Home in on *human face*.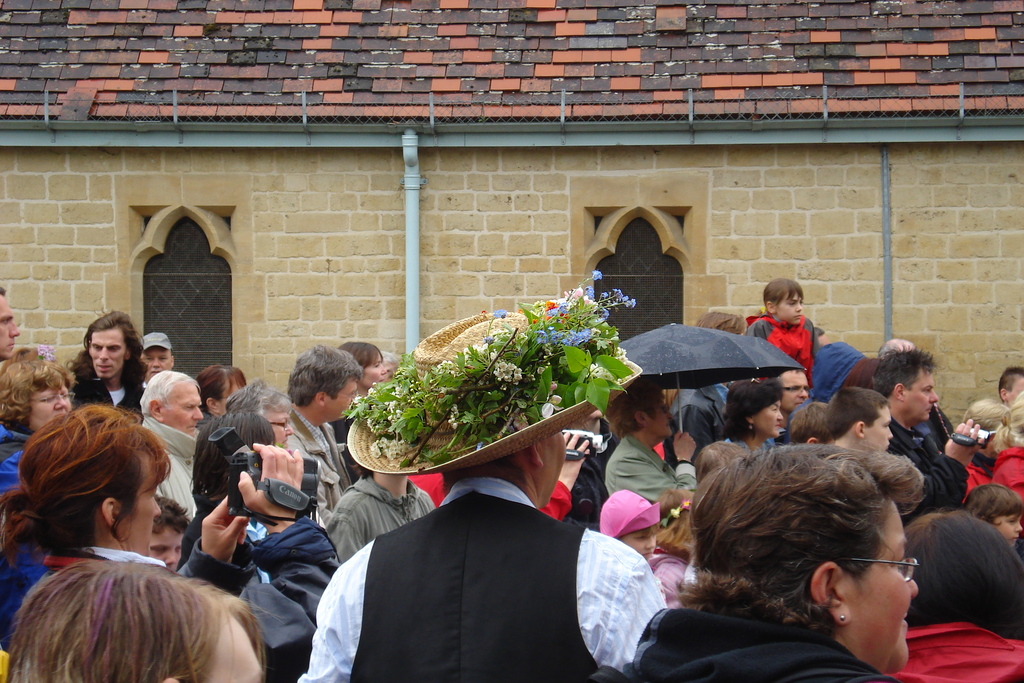
Homed in at [x1=776, y1=292, x2=803, y2=328].
